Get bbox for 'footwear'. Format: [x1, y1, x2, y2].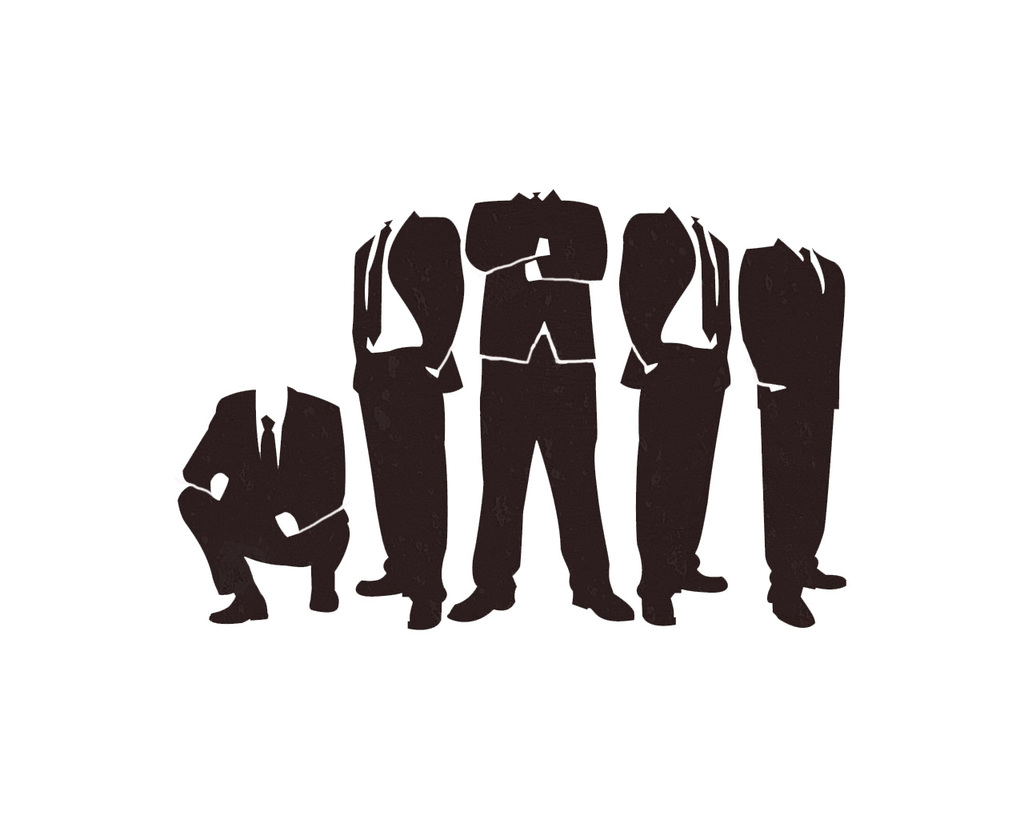
[572, 588, 633, 622].
